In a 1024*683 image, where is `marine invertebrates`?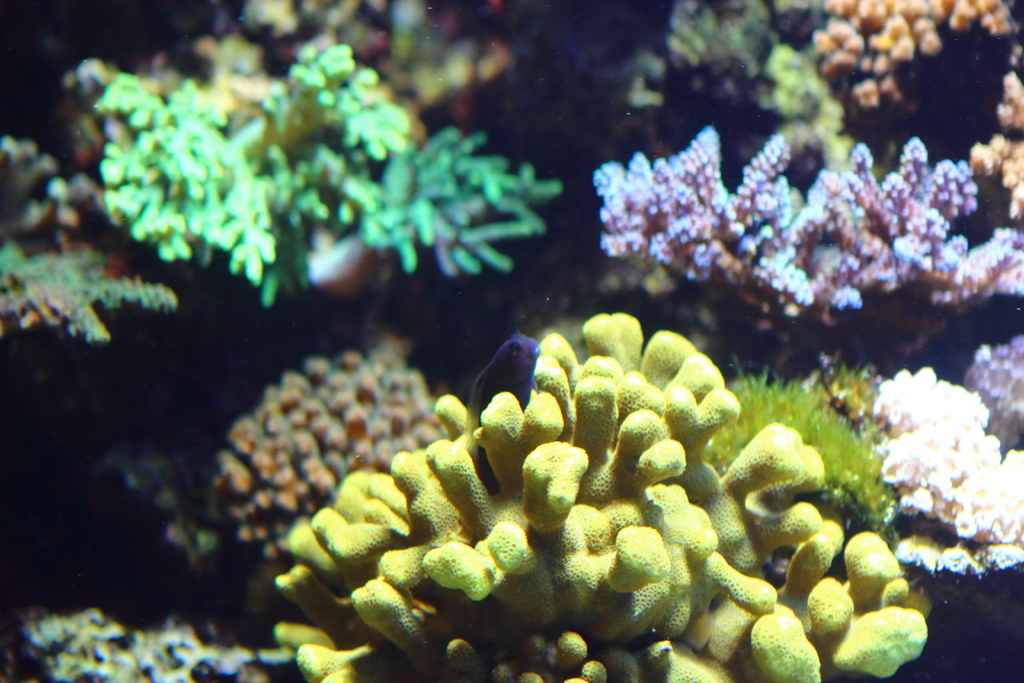
(left=257, top=306, right=938, bottom=681).
